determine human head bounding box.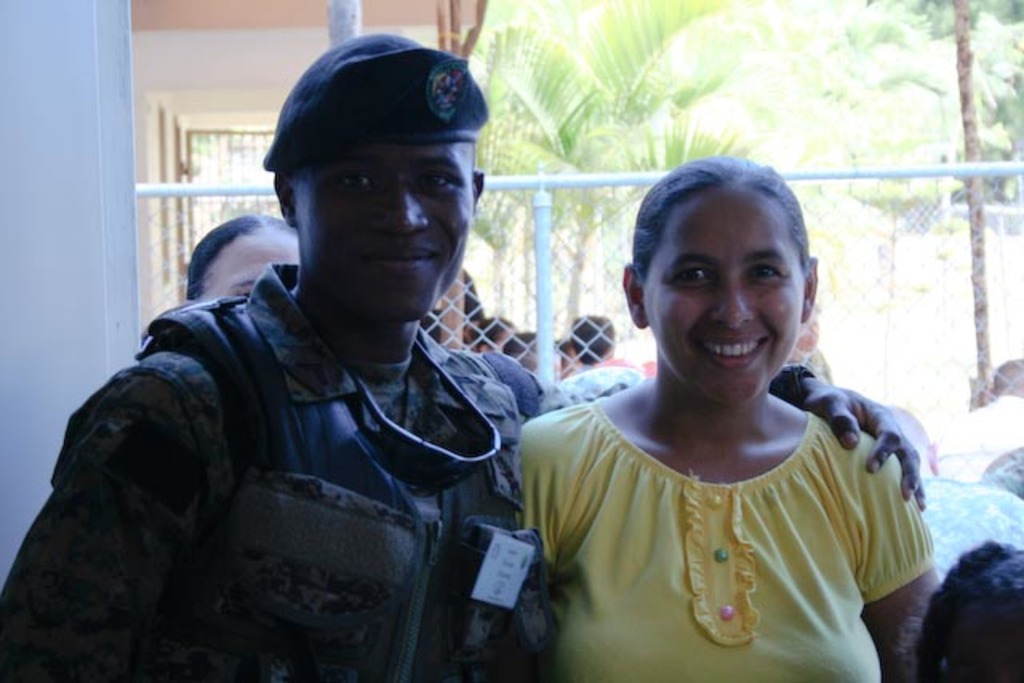
Determined: [x1=910, y1=542, x2=1022, y2=681].
